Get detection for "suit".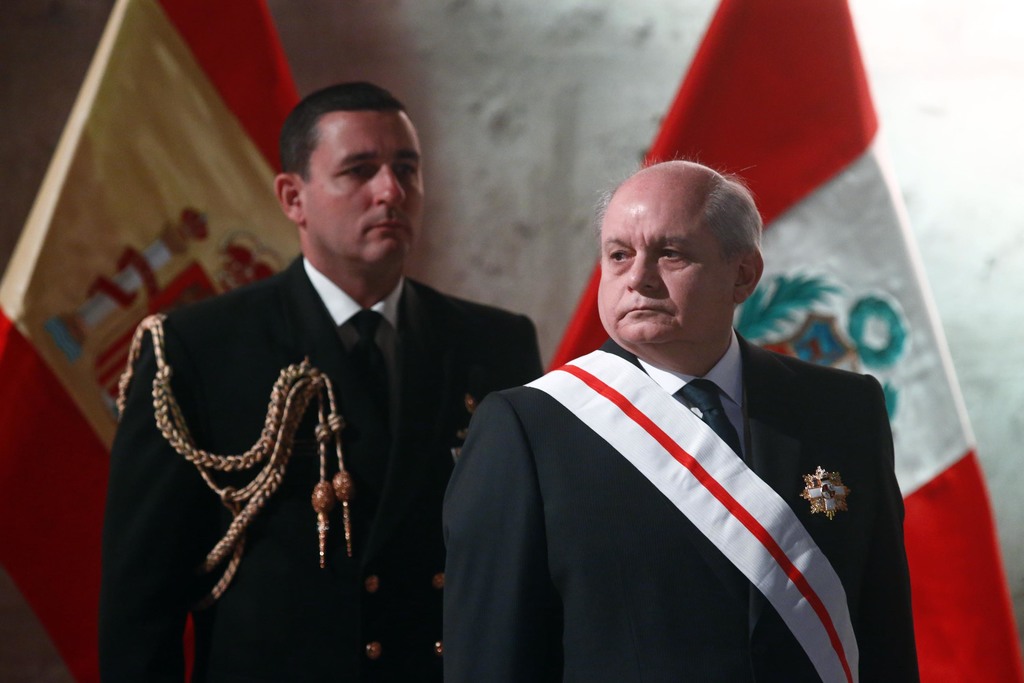
Detection: <region>440, 320, 922, 682</region>.
